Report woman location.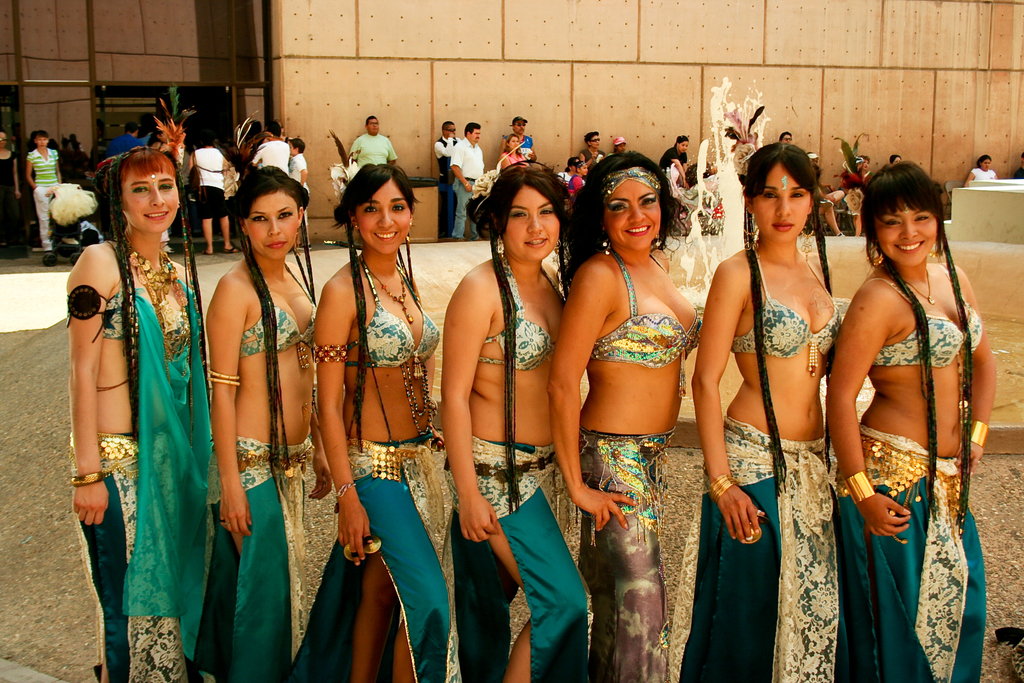
Report: {"left": 65, "top": 90, "right": 215, "bottom": 682}.
